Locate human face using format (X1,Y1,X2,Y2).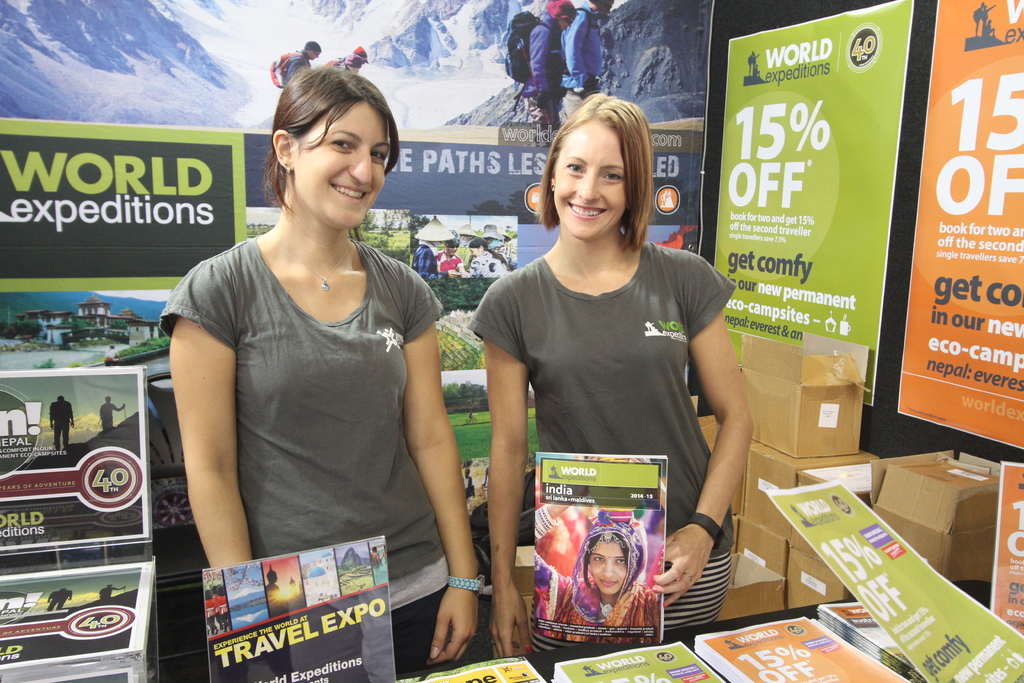
(294,103,391,229).
